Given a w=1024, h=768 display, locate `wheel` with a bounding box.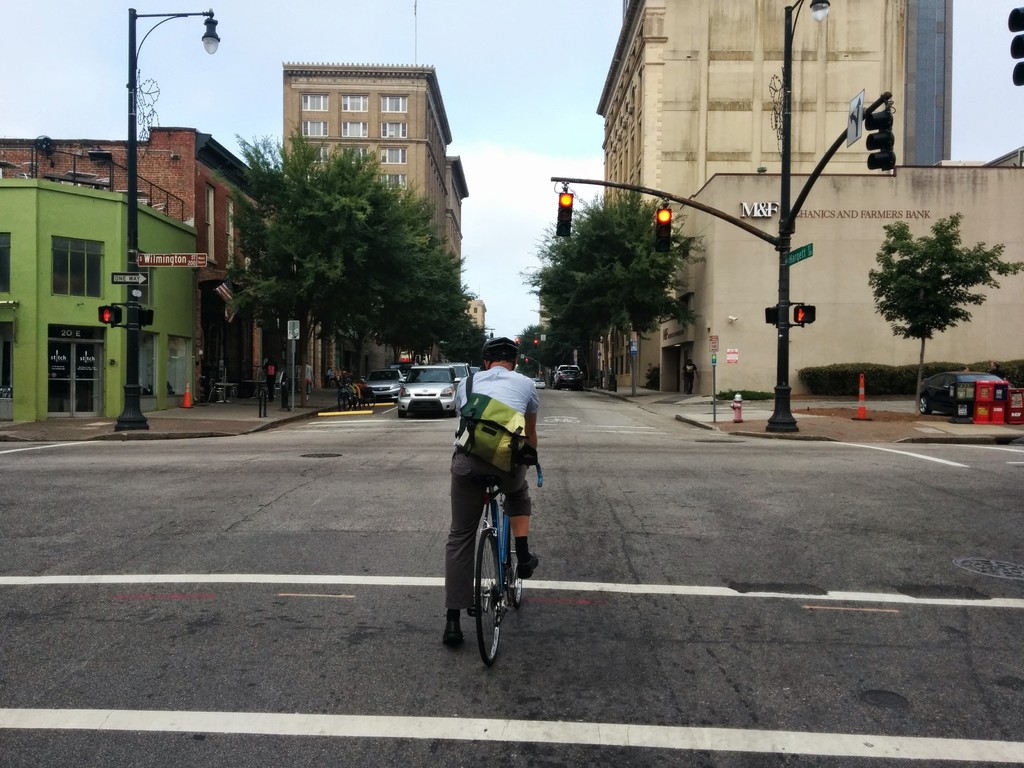
Located: [left=509, top=516, right=525, bottom=611].
